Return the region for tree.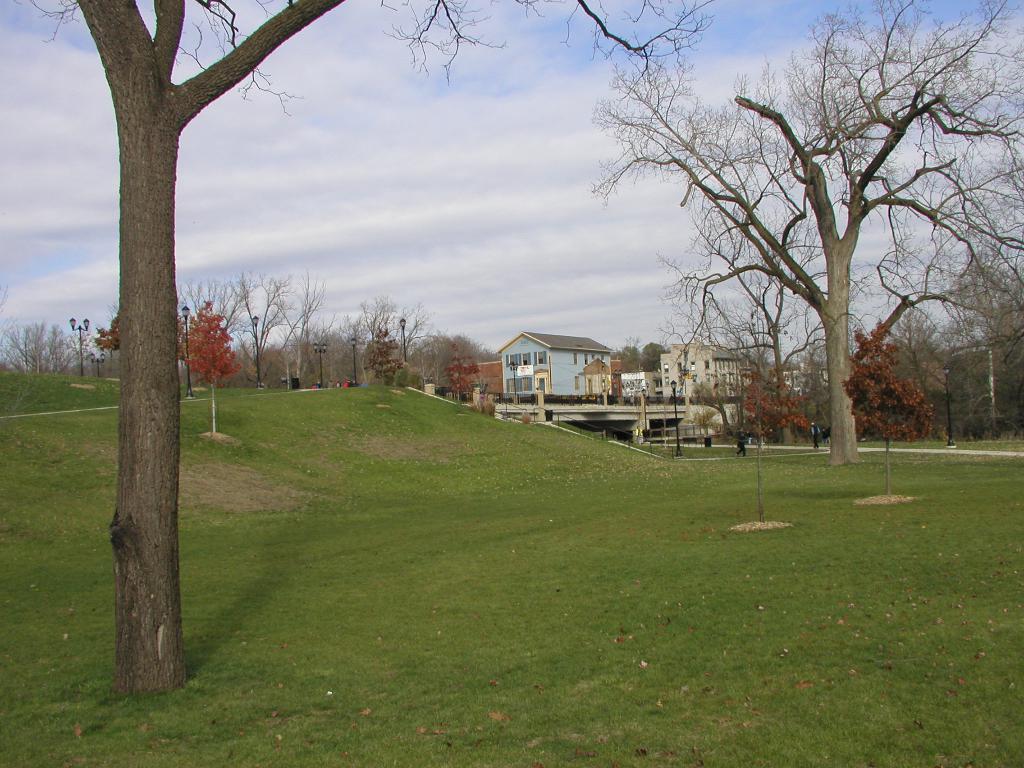
select_region(10, 0, 717, 705).
